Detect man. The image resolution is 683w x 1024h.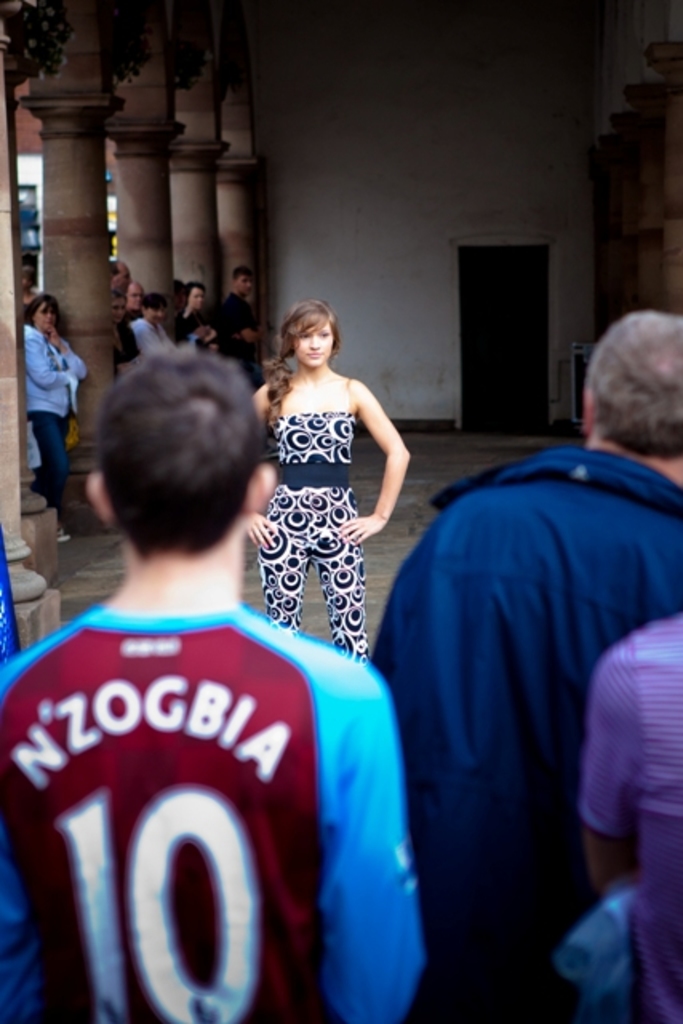
bbox(573, 608, 681, 1022).
